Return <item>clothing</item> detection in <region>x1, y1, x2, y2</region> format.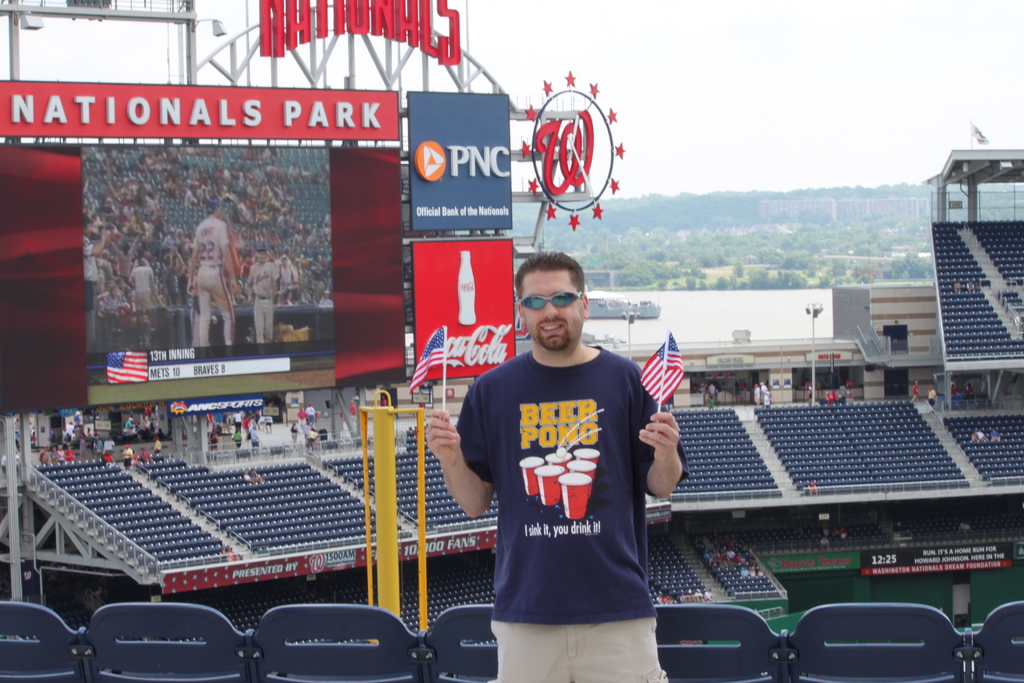
<region>467, 334, 675, 635</region>.
